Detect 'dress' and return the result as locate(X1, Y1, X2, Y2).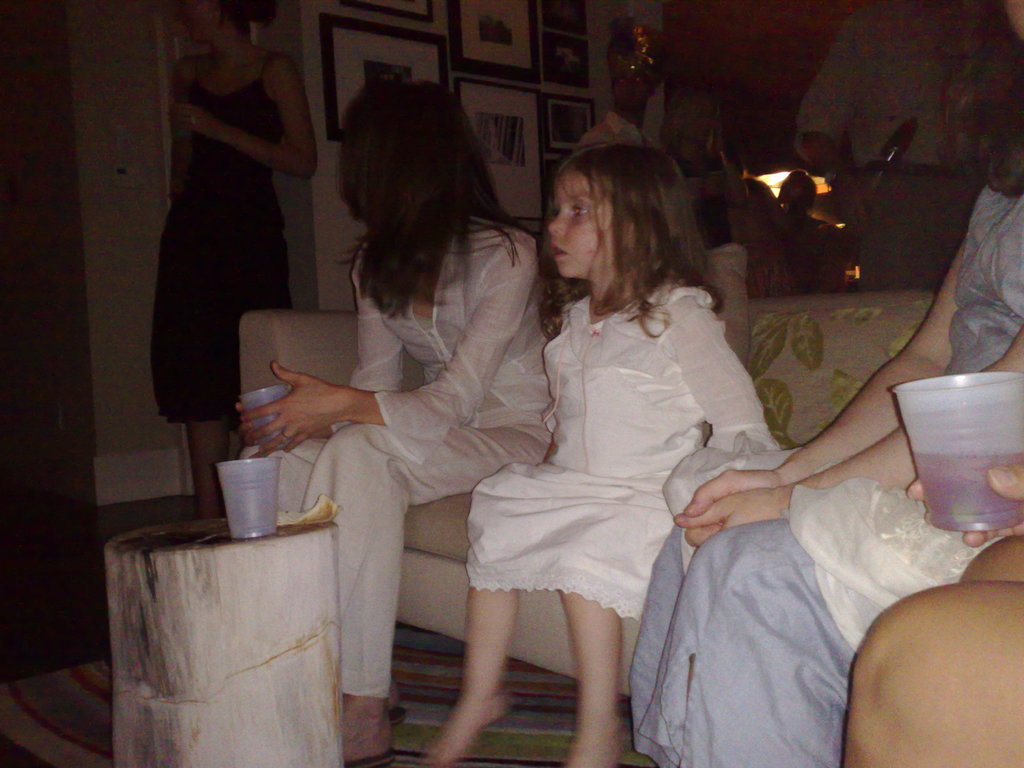
locate(625, 185, 1023, 767).
